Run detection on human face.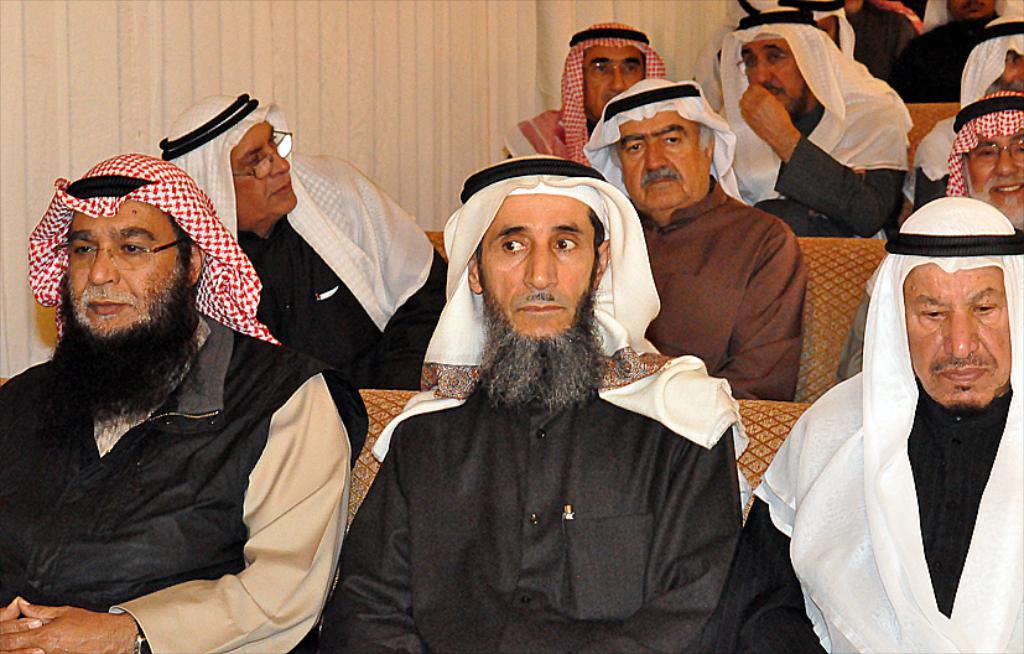
Result: rect(999, 46, 1023, 99).
